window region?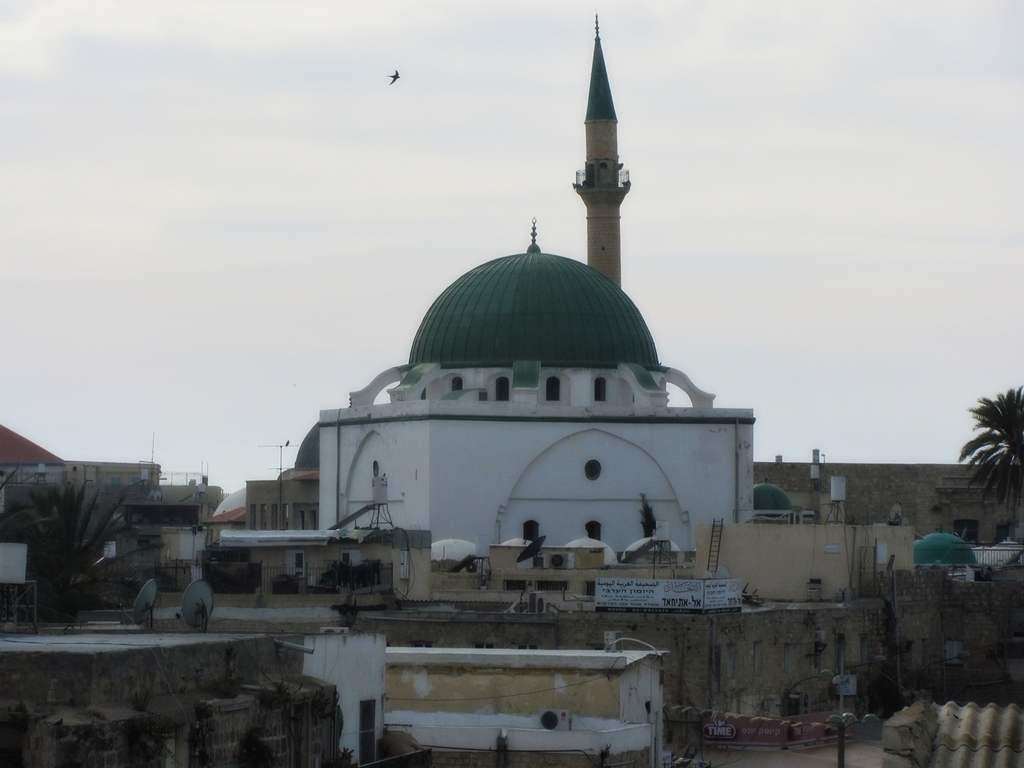
pyautogui.locateOnScreen(586, 520, 603, 541)
